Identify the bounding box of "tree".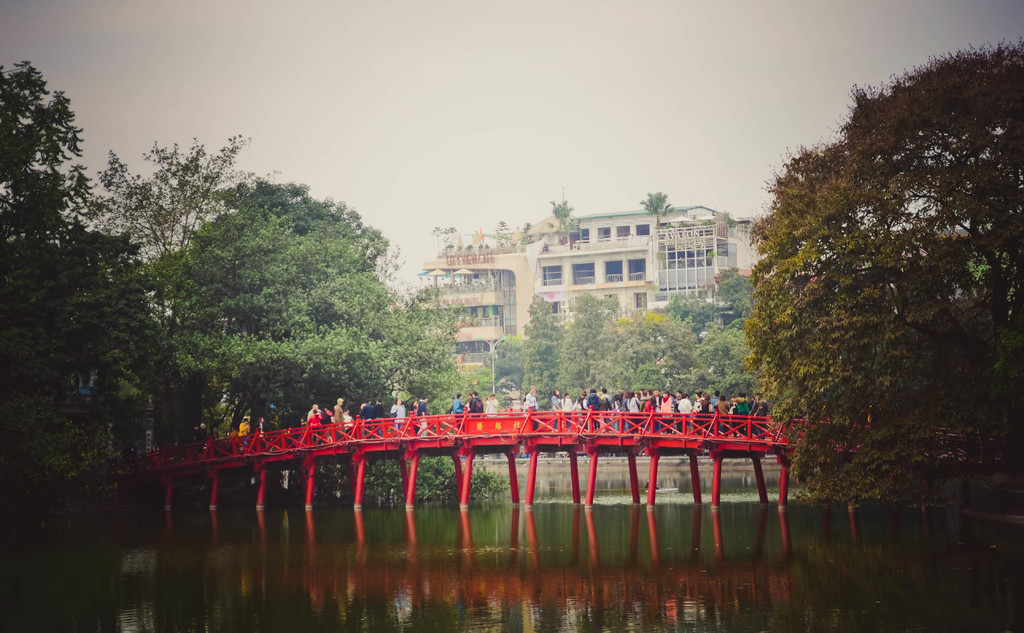
{"left": 584, "top": 310, "right": 645, "bottom": 391}.
